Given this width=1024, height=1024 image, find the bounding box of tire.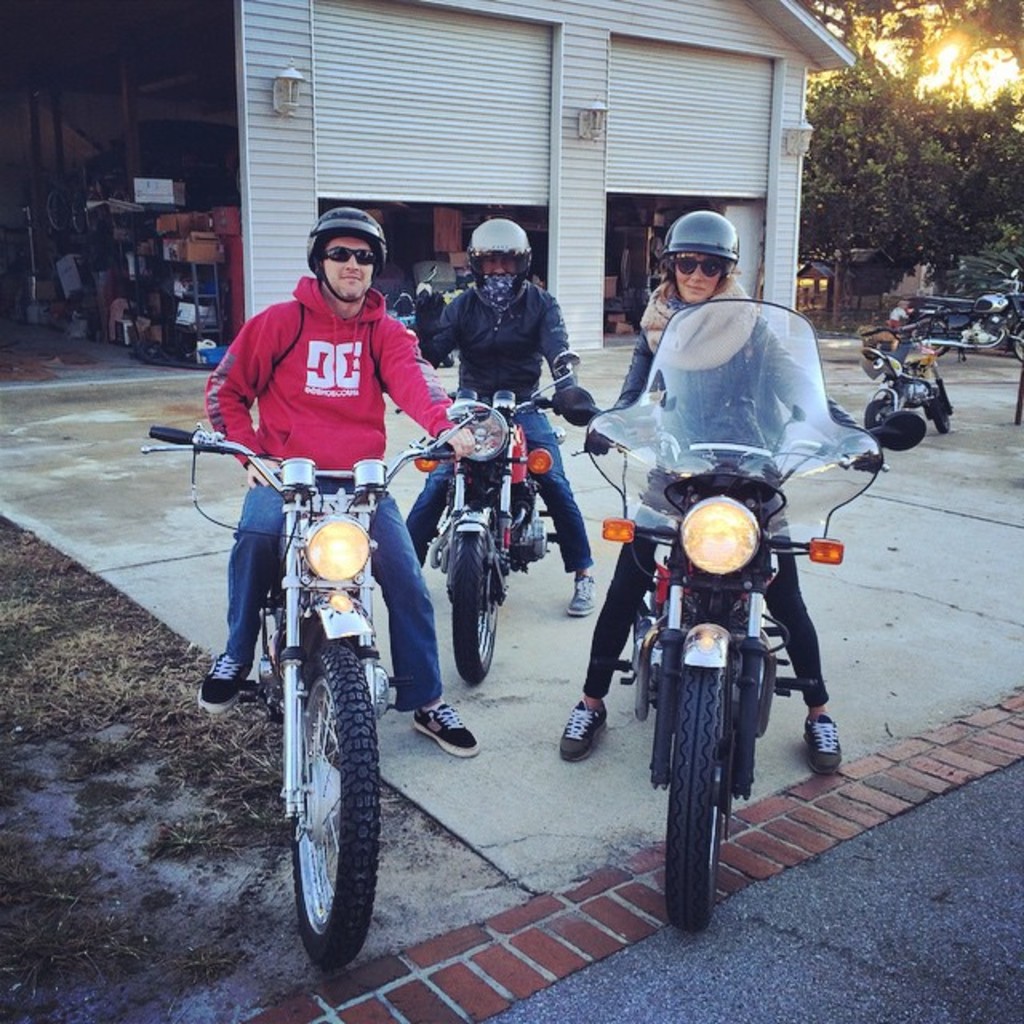
[450,528,501,683].
